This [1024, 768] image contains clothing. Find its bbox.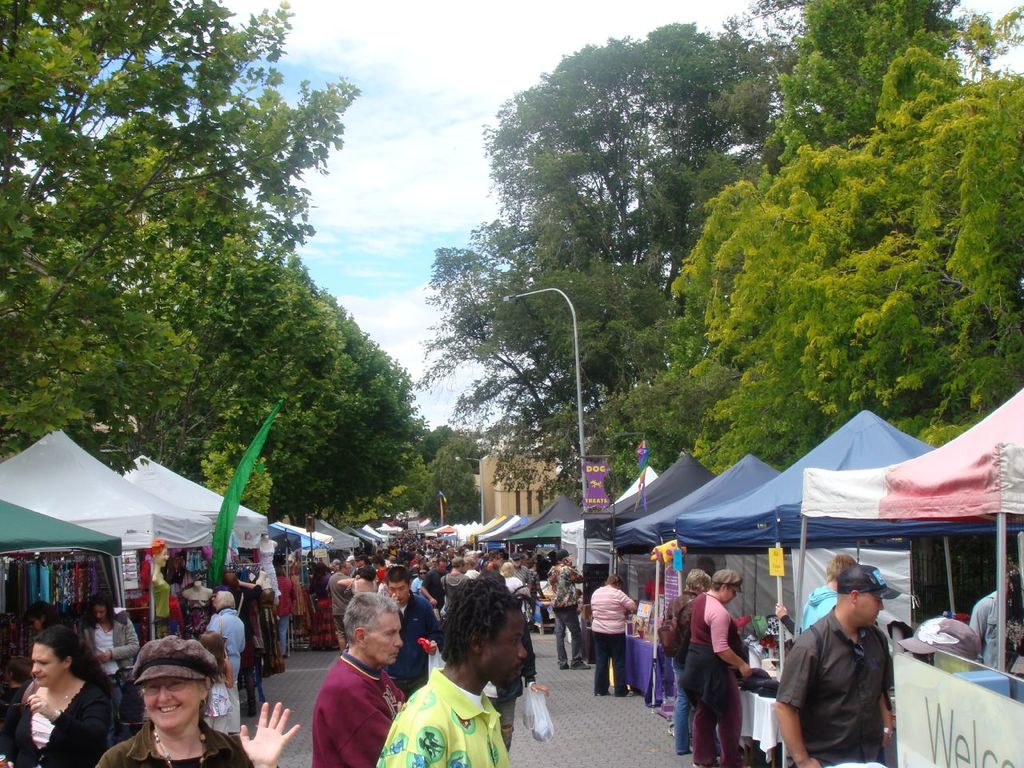
{"x1": 422, "y1": 563, "x2": 438, "y2": 599}.
